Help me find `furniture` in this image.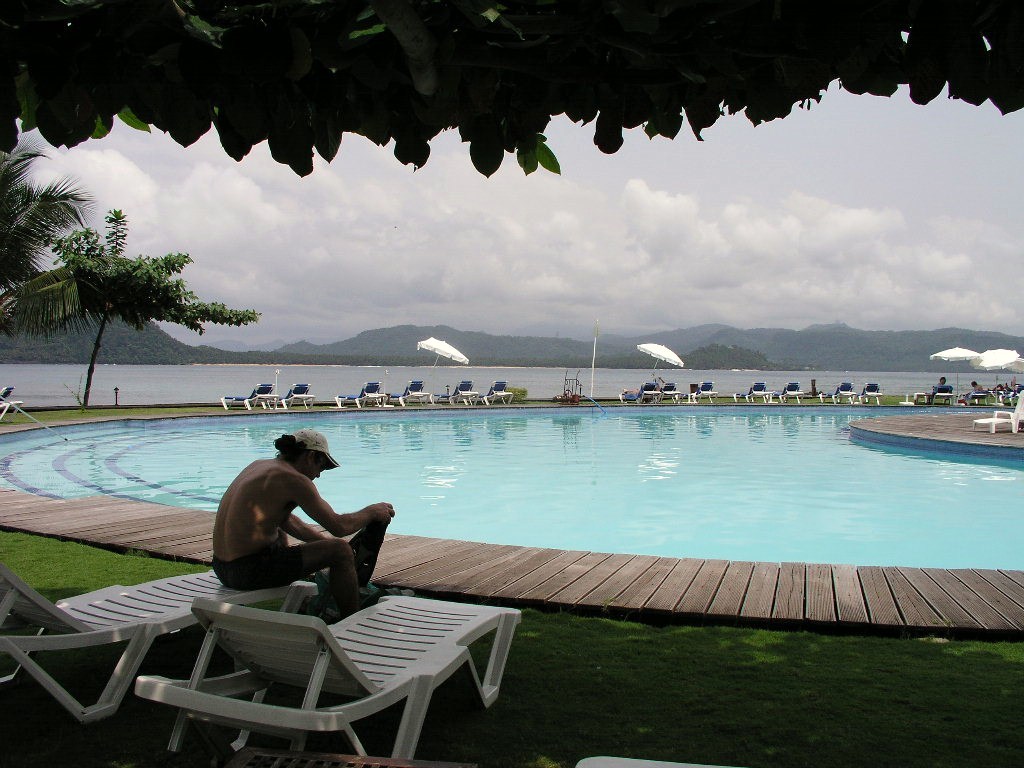
Found it: l=135, t=595, r=523, b=761.
